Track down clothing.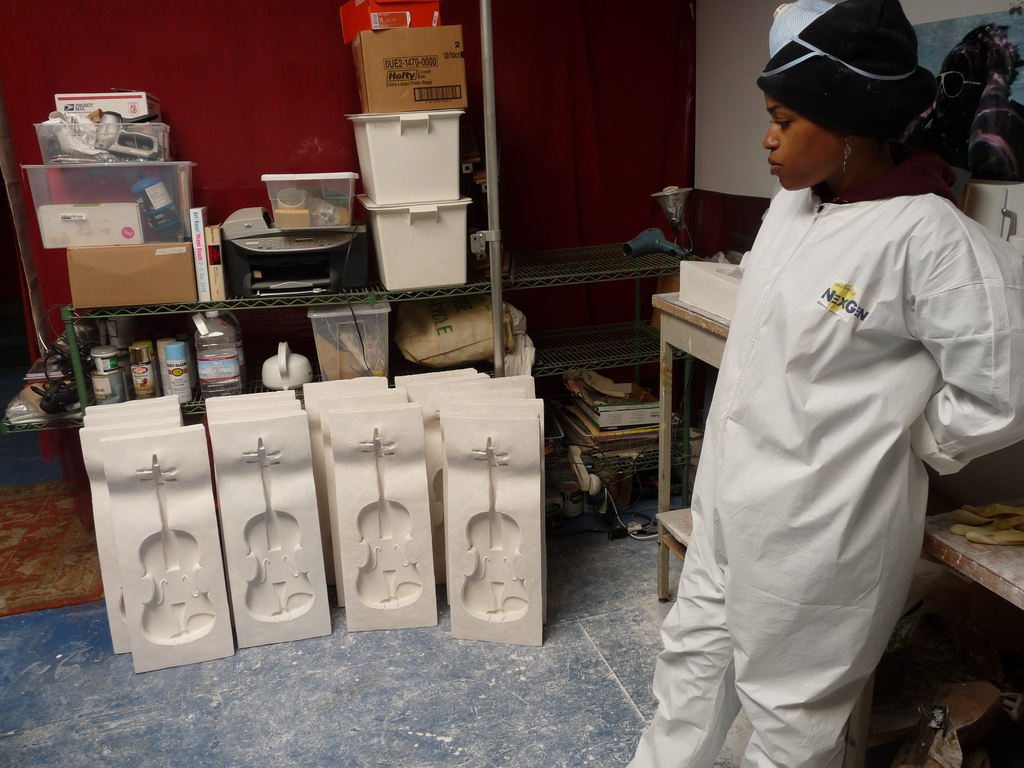
Tracked to <region>614, 196, 1023, 767</region>.
